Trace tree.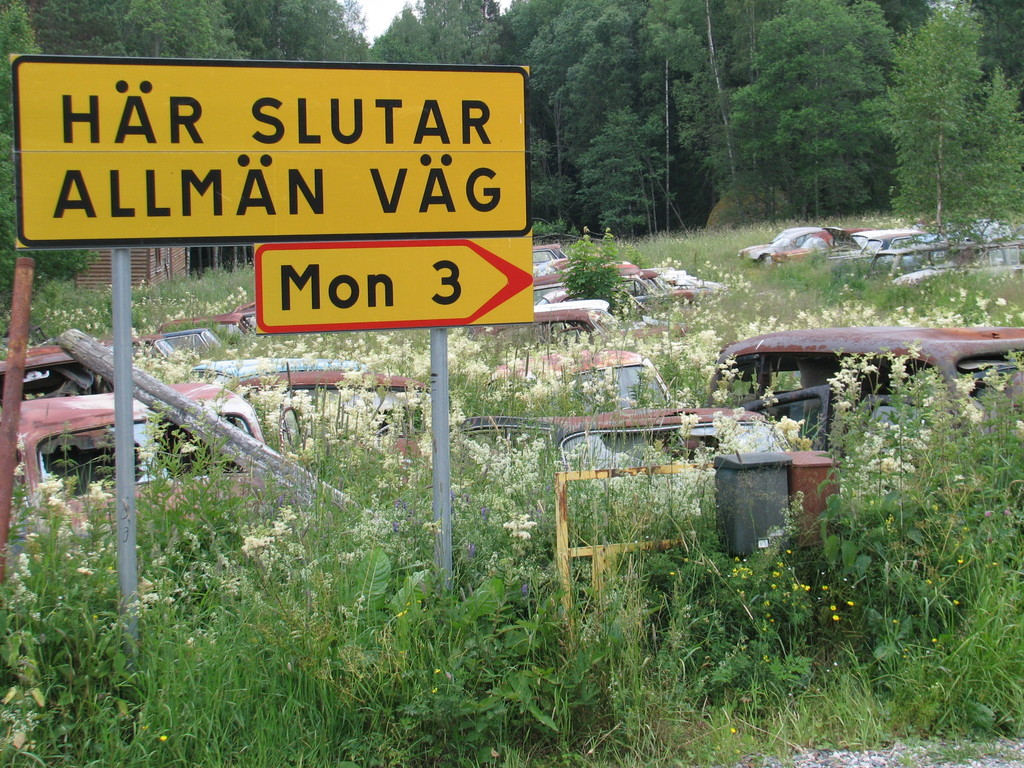
Traced to left=982, top=67, right=1023, bottom=225.
